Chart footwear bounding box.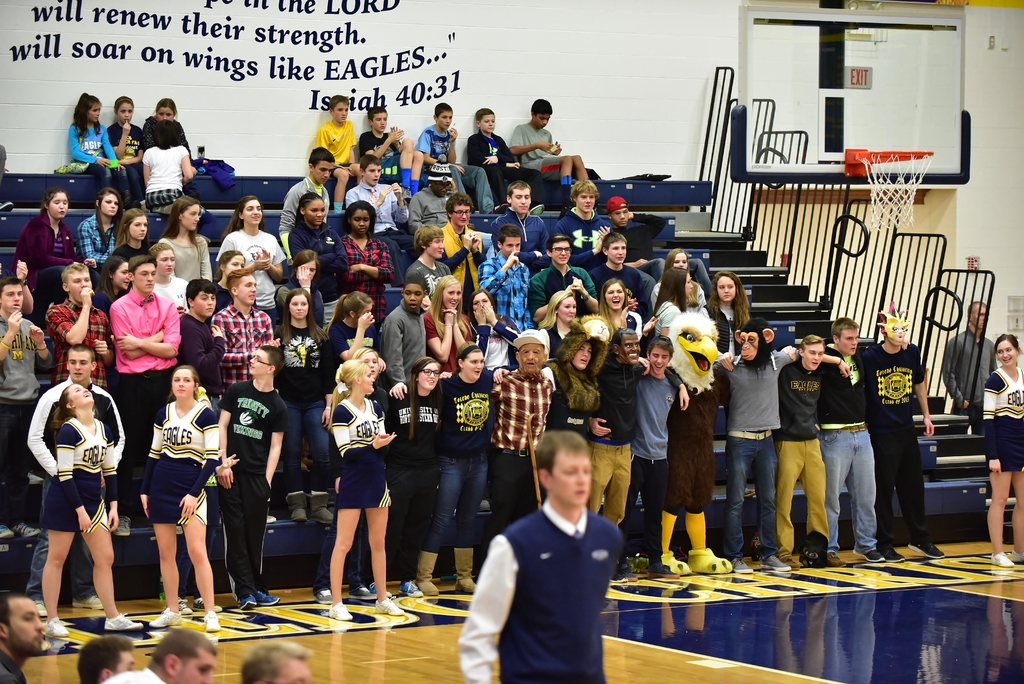
Charted: detection(177, 596, 201, 615).
